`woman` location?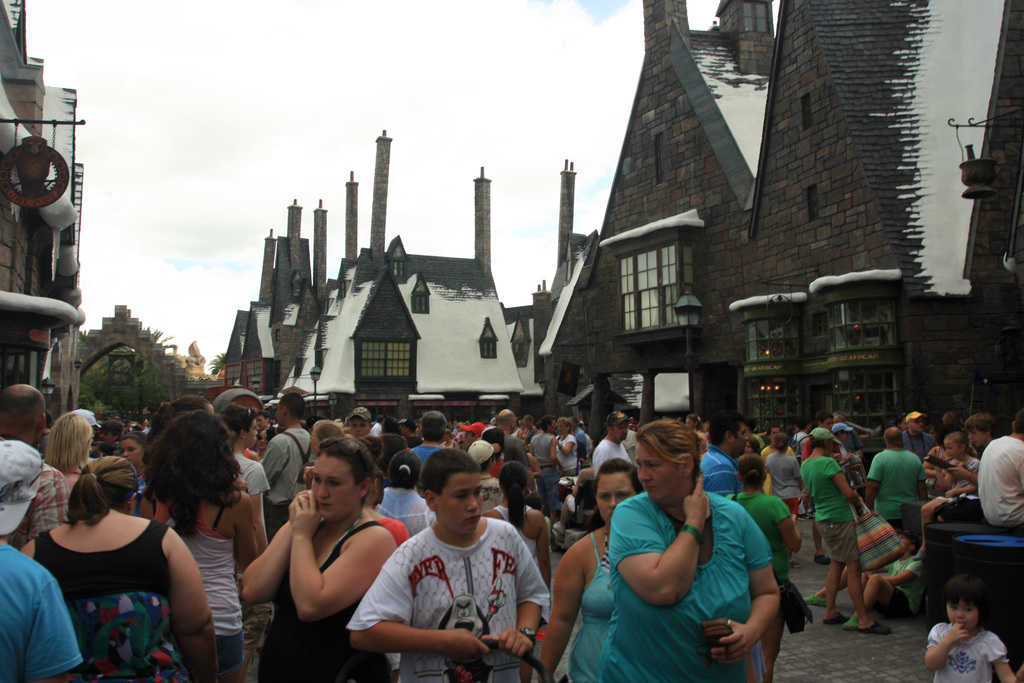
BBox(41, 413, 95, 493)
